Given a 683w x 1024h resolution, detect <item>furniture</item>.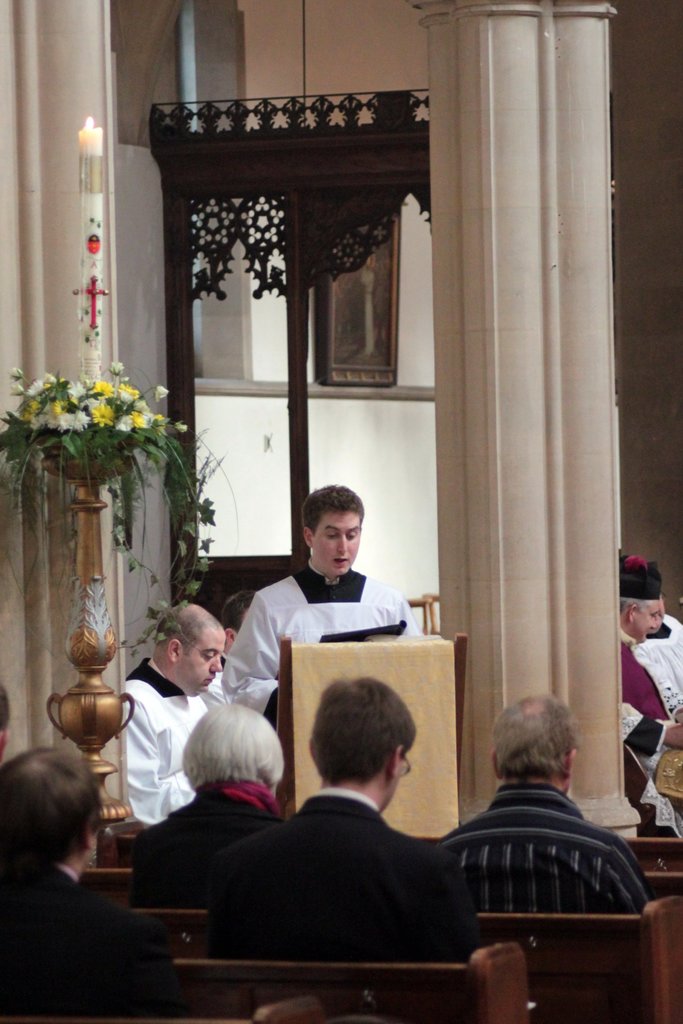
127,890,682,1023.
